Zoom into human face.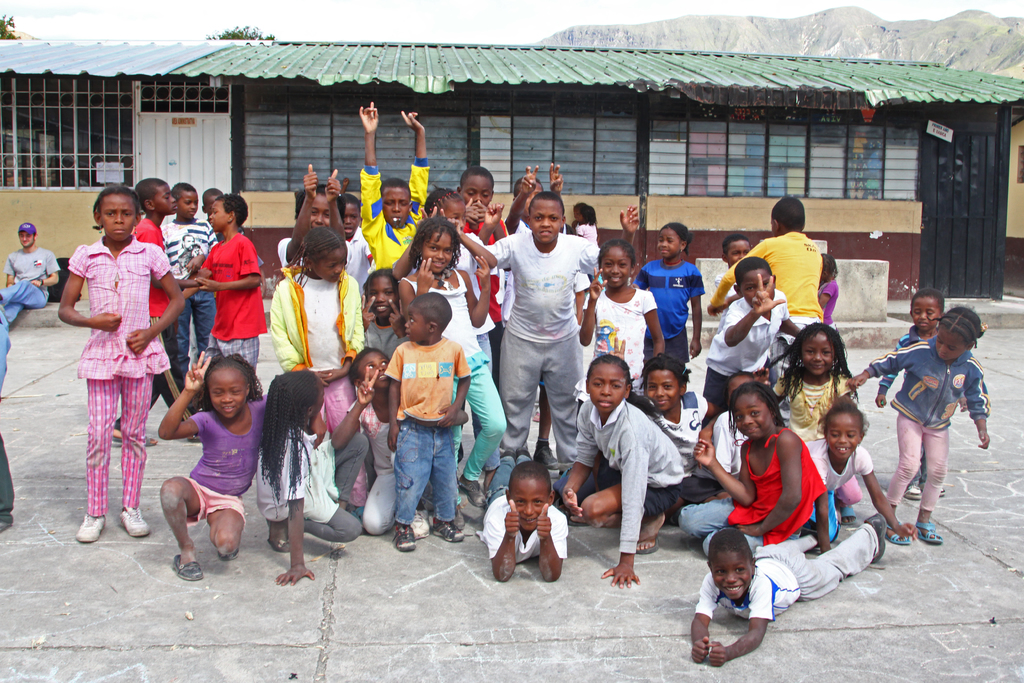
Zoom target: <box>461,176,494,206</box>.
